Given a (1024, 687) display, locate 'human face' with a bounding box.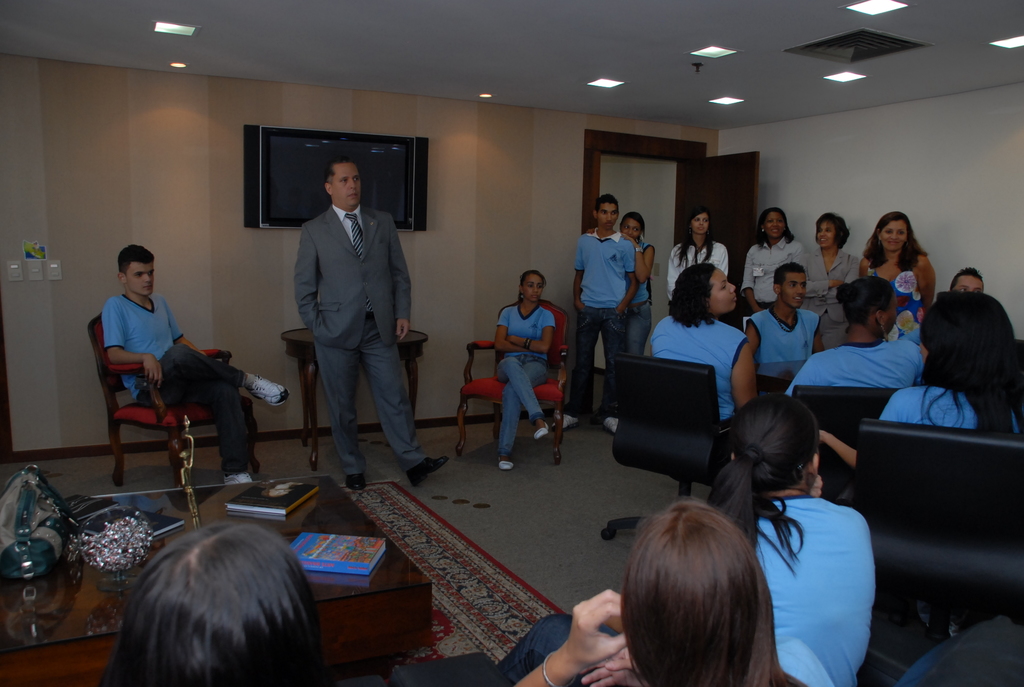
Located: x1=522, y1=274, x2=542, y2=299.
